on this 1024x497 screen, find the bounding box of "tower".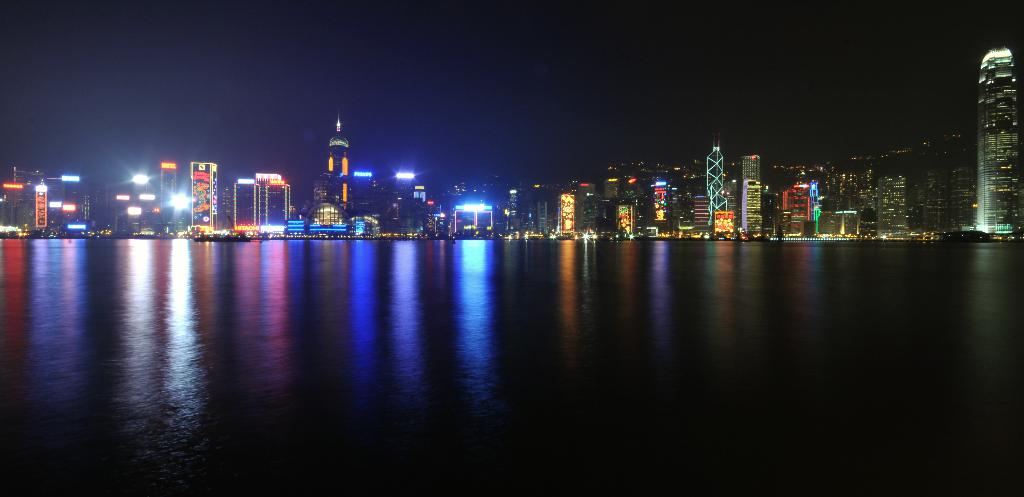
Bounding box: BBox(189, 158, 215, 243).
